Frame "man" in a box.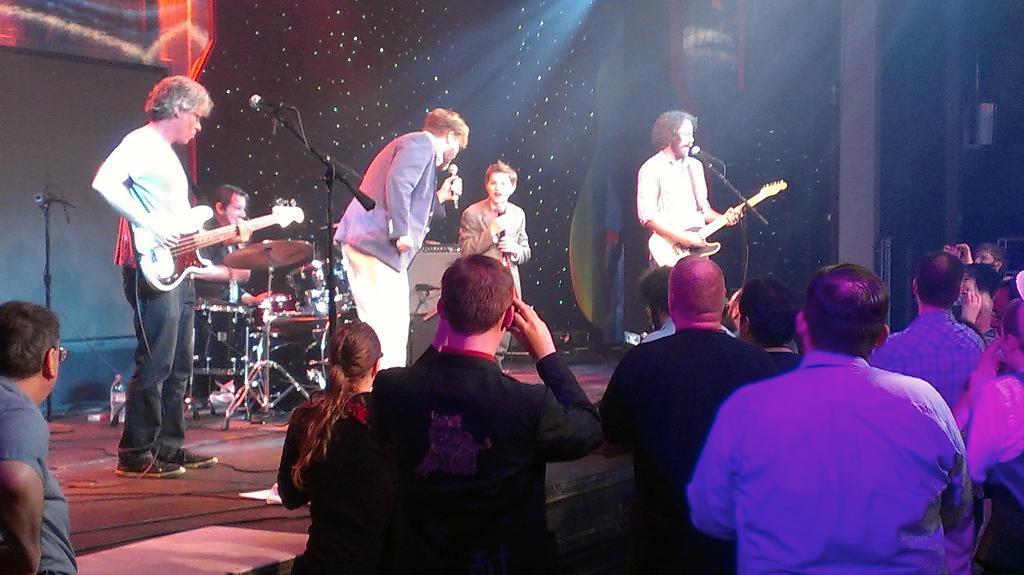
detection(0, 302, 80, 574).
